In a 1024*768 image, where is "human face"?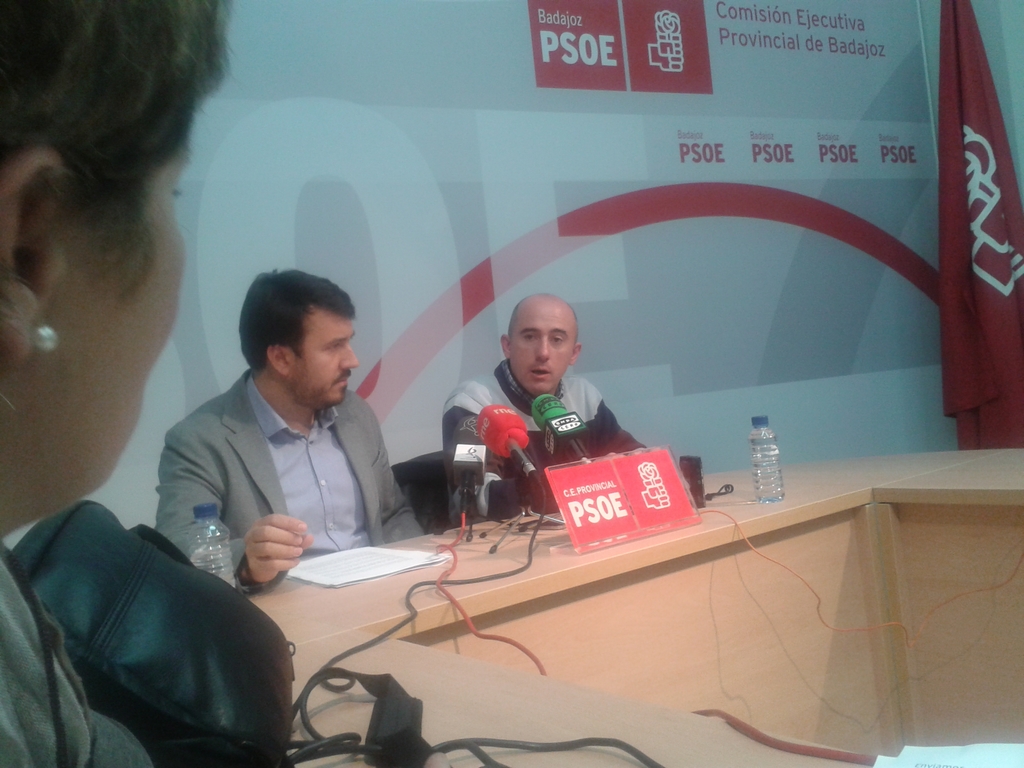
x1=36 y1=111 x2=195 y2=504.
